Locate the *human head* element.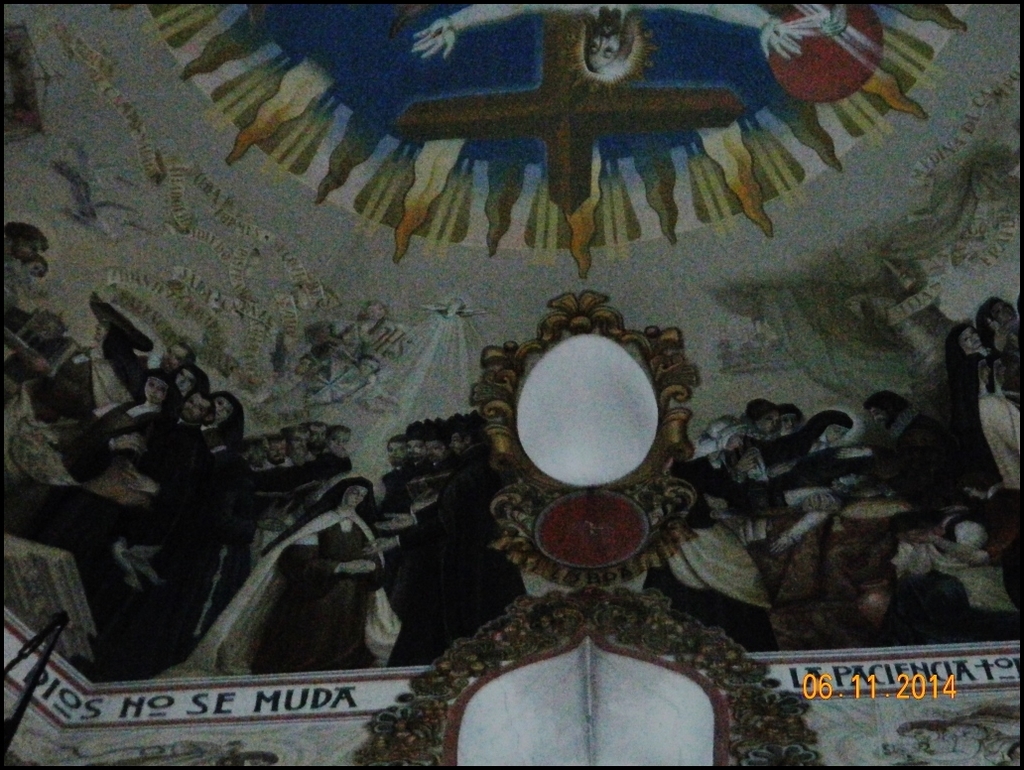
Element bbox: (x1=778, y1=404, x2=802, y2=431).
